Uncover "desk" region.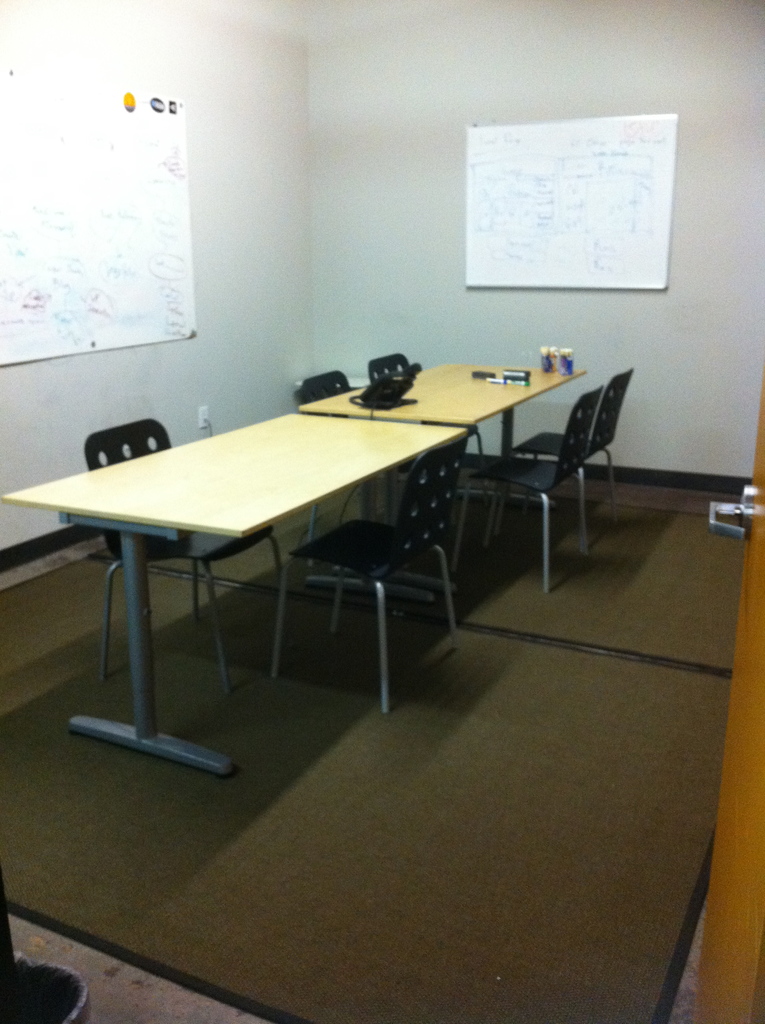
Uncovered: region(3, 363, 586, 769).
